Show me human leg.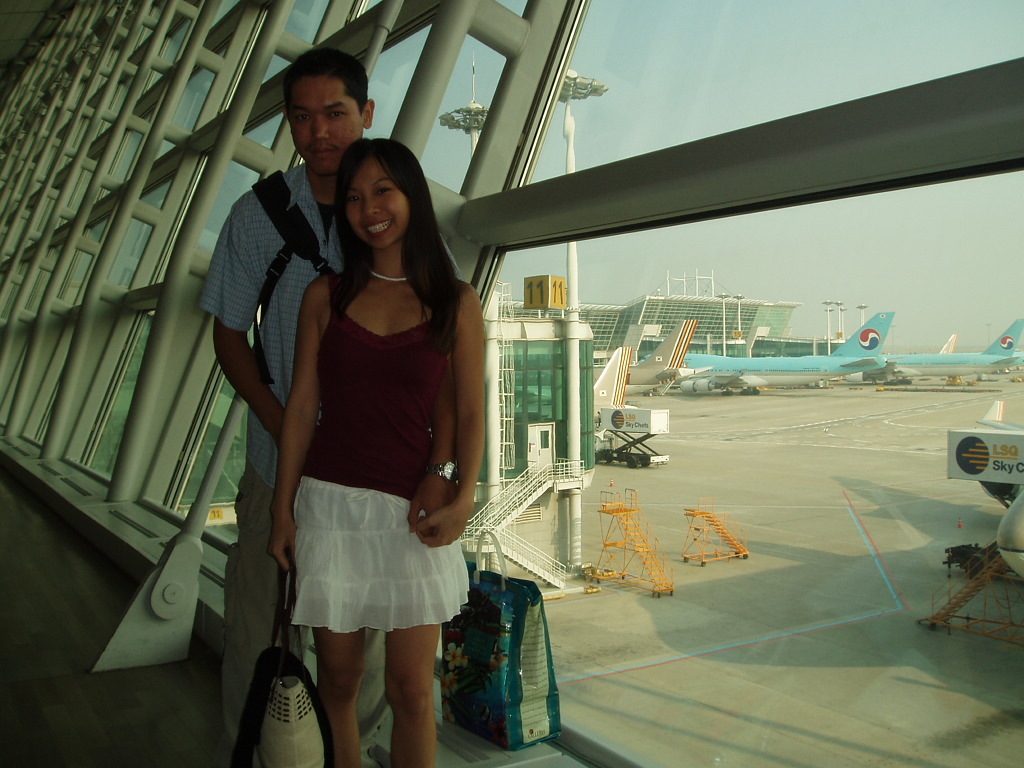
human leg is here: region(367, 489, 443, 767).
